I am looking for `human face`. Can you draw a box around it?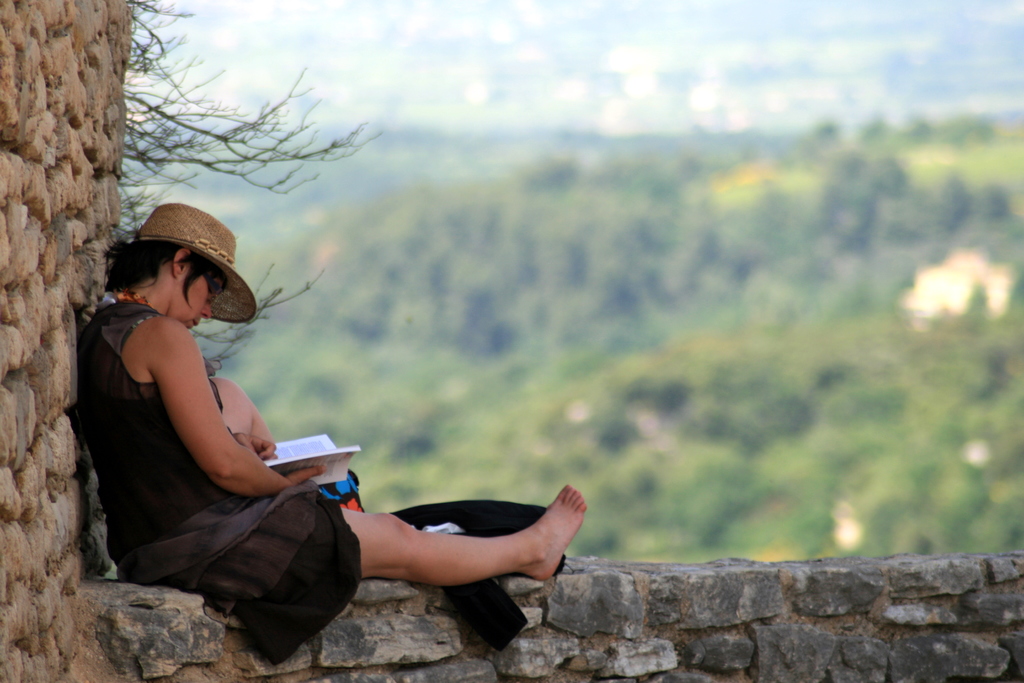
Sure, the bounding box is rect(168, 267, 224, 336).
